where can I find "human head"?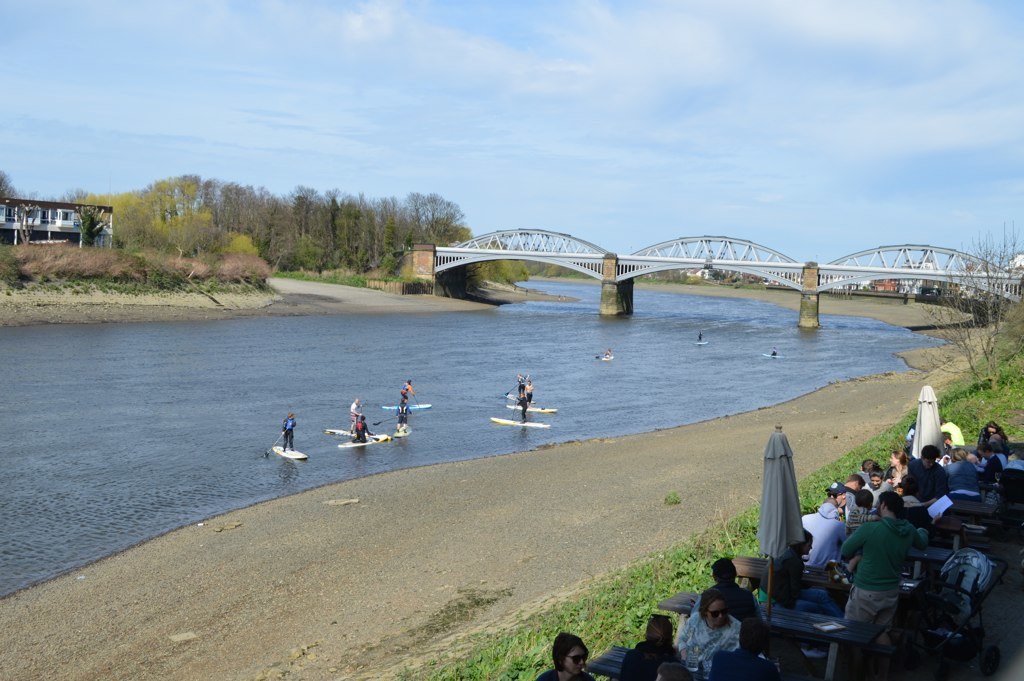
You can find it at (699,592,727,626).
